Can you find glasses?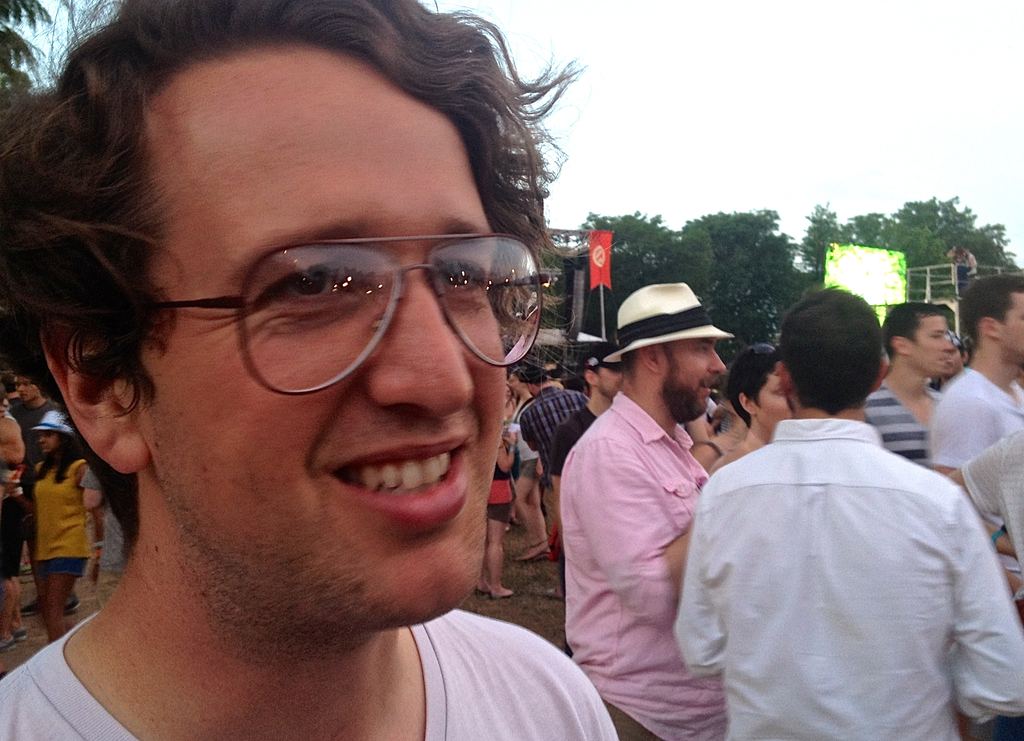
Yes, bounding box: bbox=(134, 233, 574, 396).
